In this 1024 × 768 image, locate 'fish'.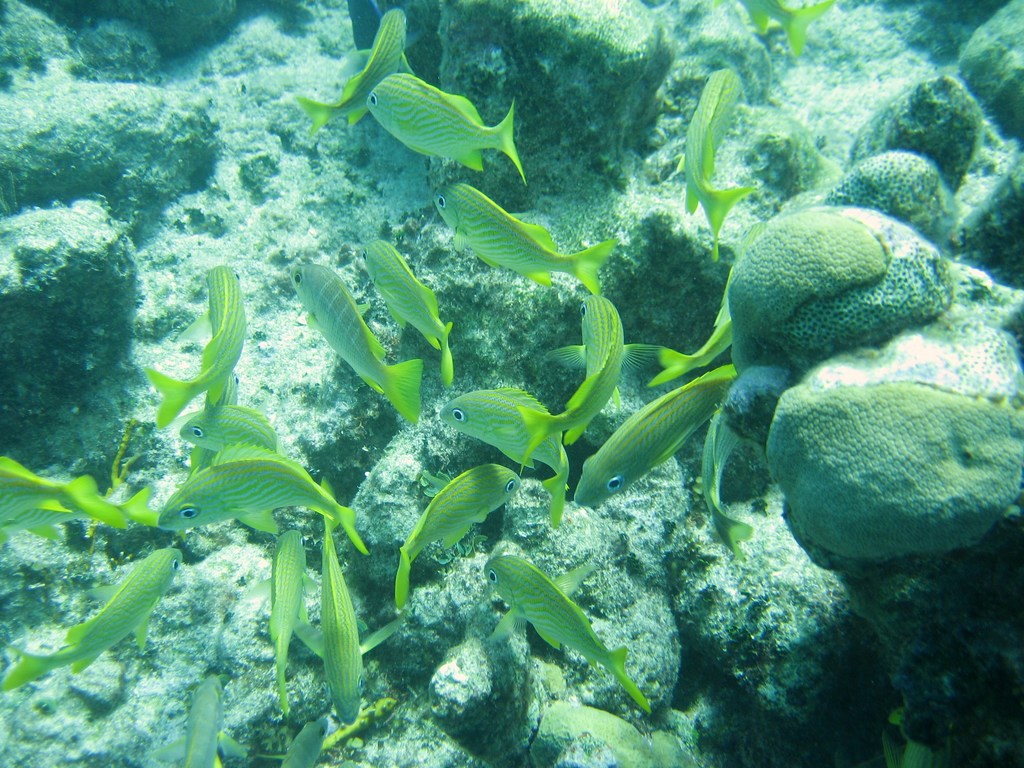
Bounding box: left=389, top=460, right=518, bottom=614.
